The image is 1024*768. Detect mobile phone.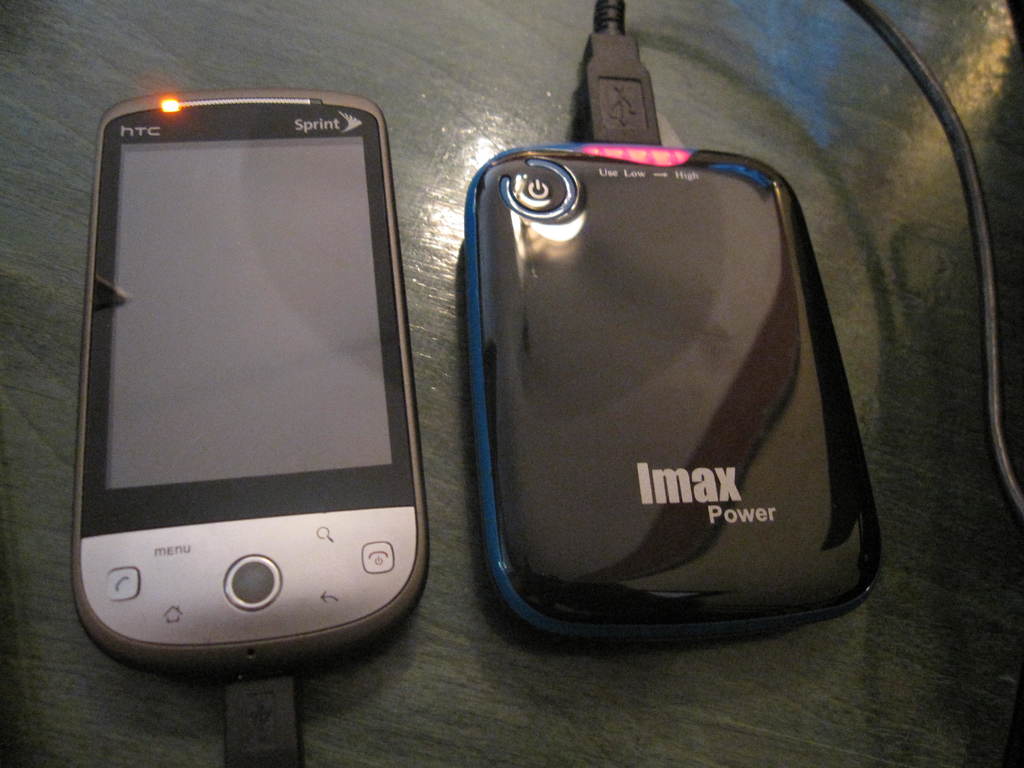
Detection: 52:85:458:683.
